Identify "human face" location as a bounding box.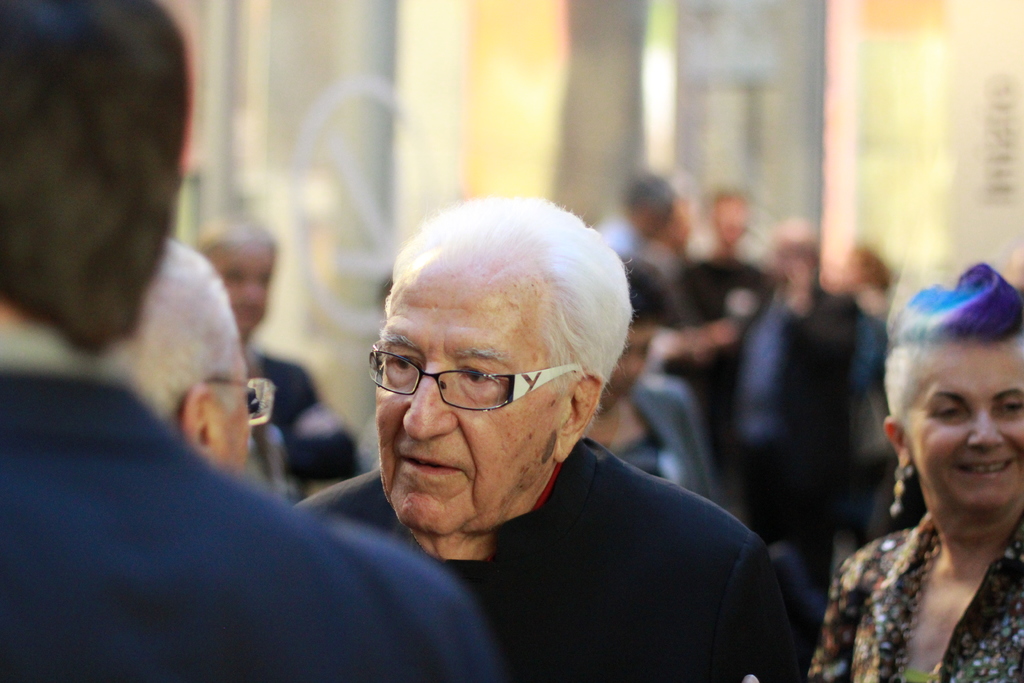
{"left": 899, "top": 332, "right": 1023, "bottom": 523}.
